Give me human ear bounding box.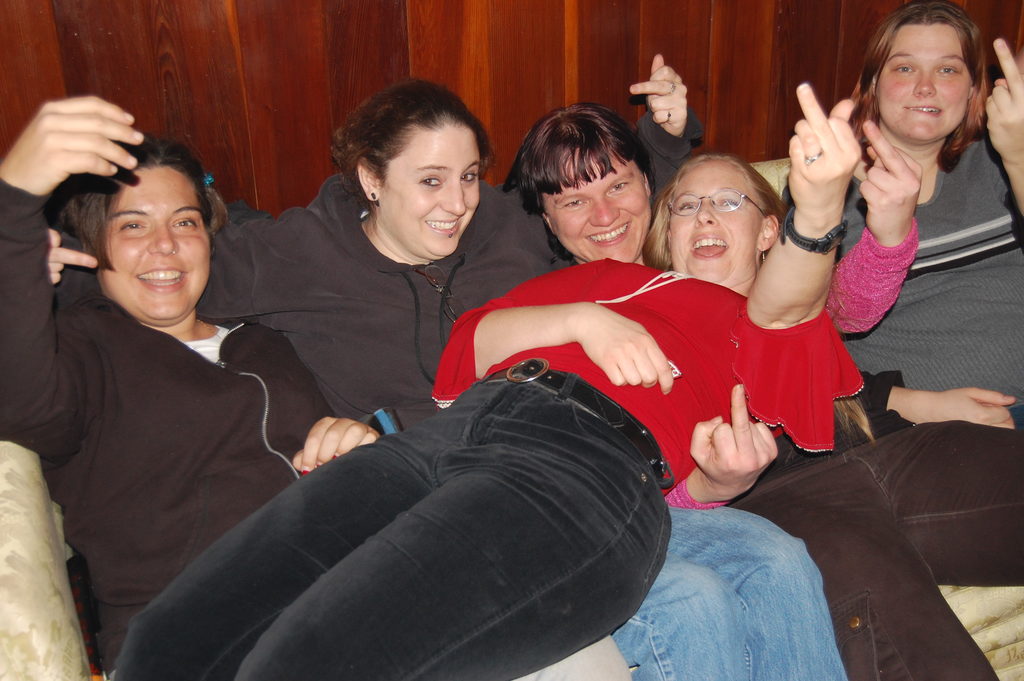
[left=540, top=211, right=556, bottom=236].
